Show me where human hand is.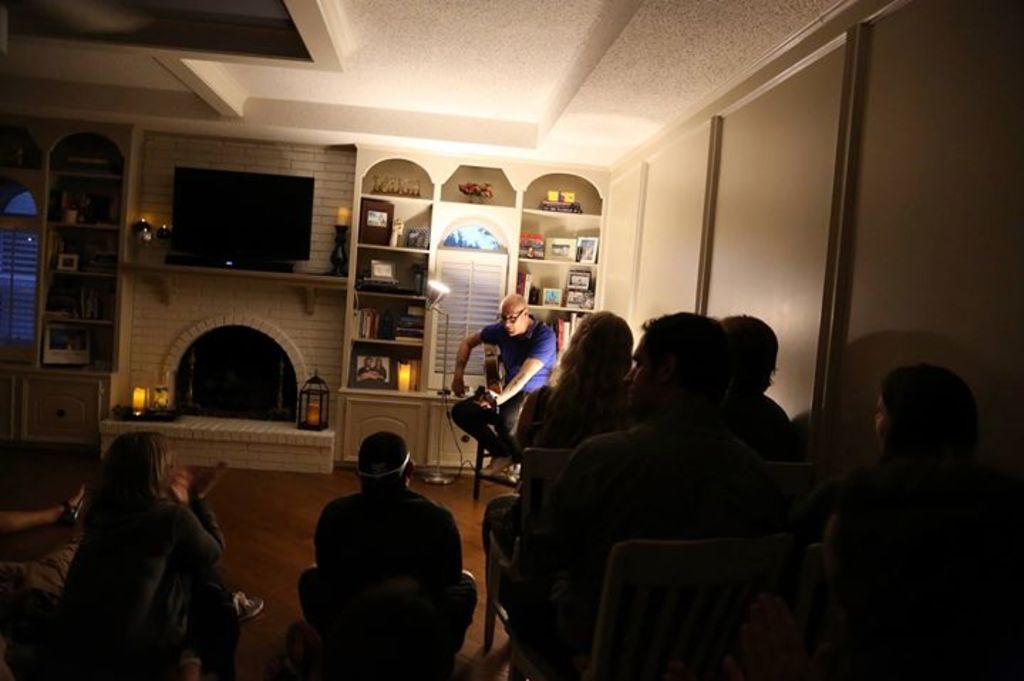
human hand is at x1=452 y1=378 x2=469 y2=398.
